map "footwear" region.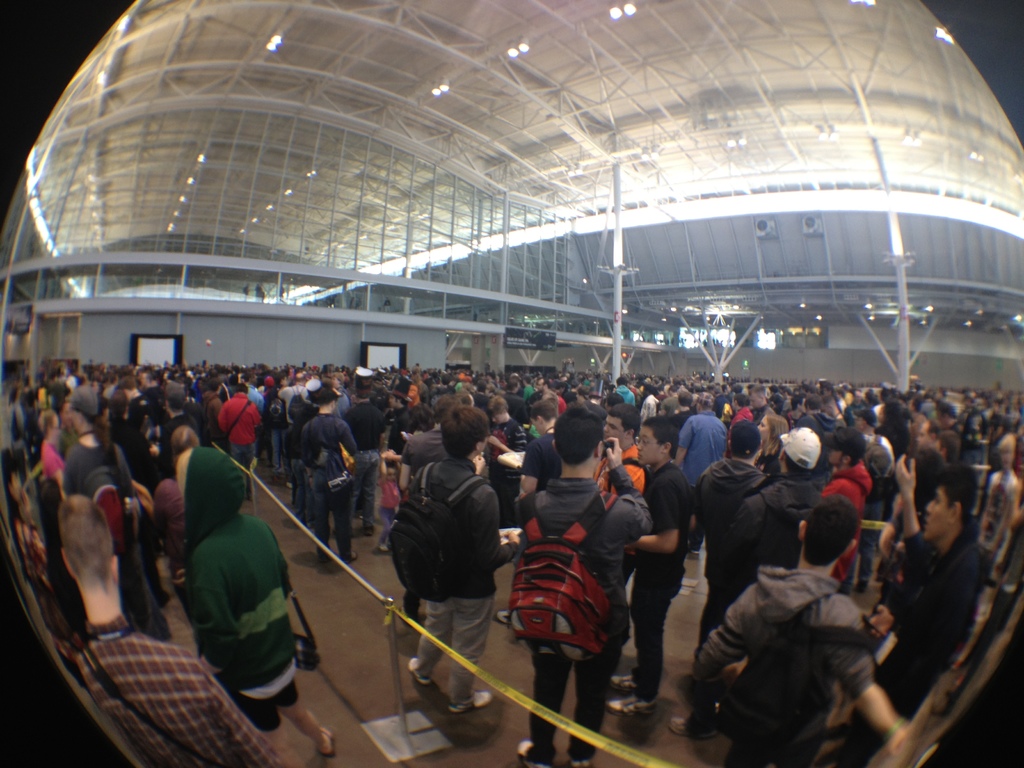
Mapped to BBox(833, 585, 847, 596).
